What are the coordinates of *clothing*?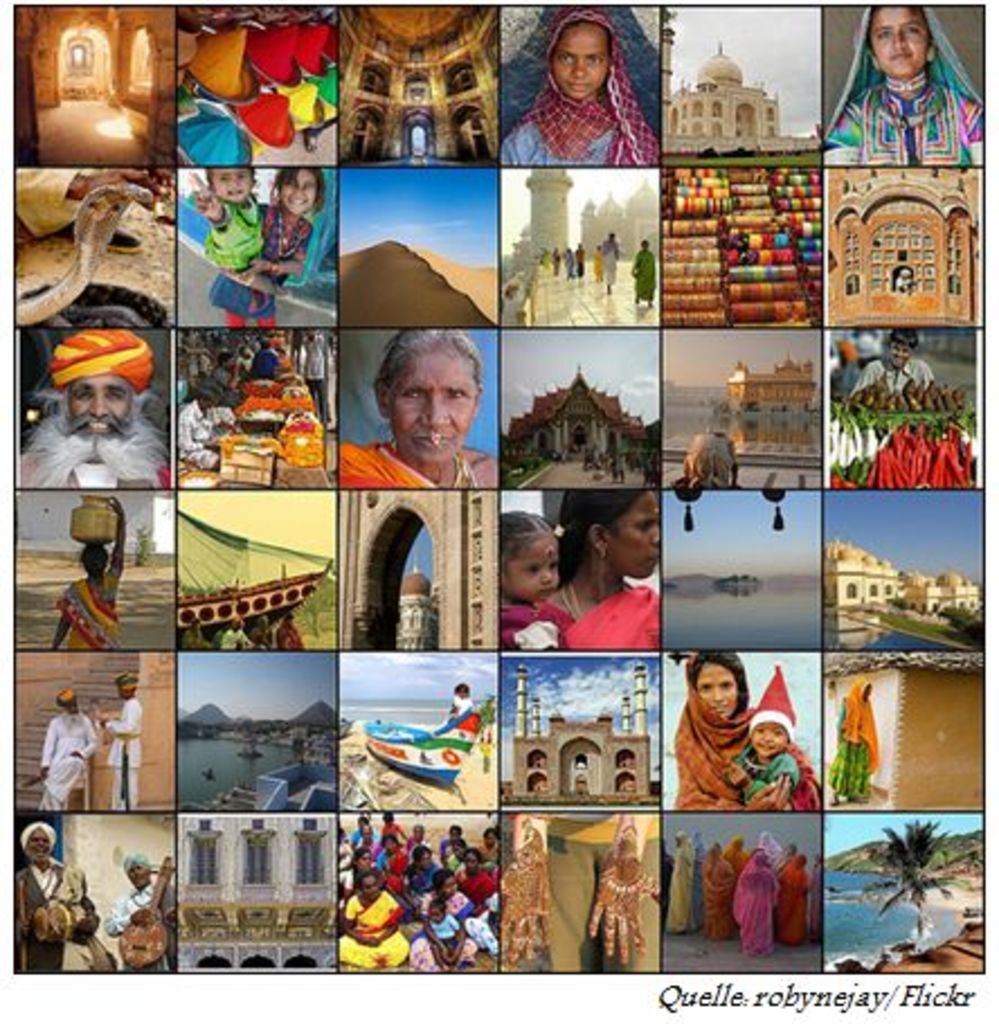
605/239/621/284.
